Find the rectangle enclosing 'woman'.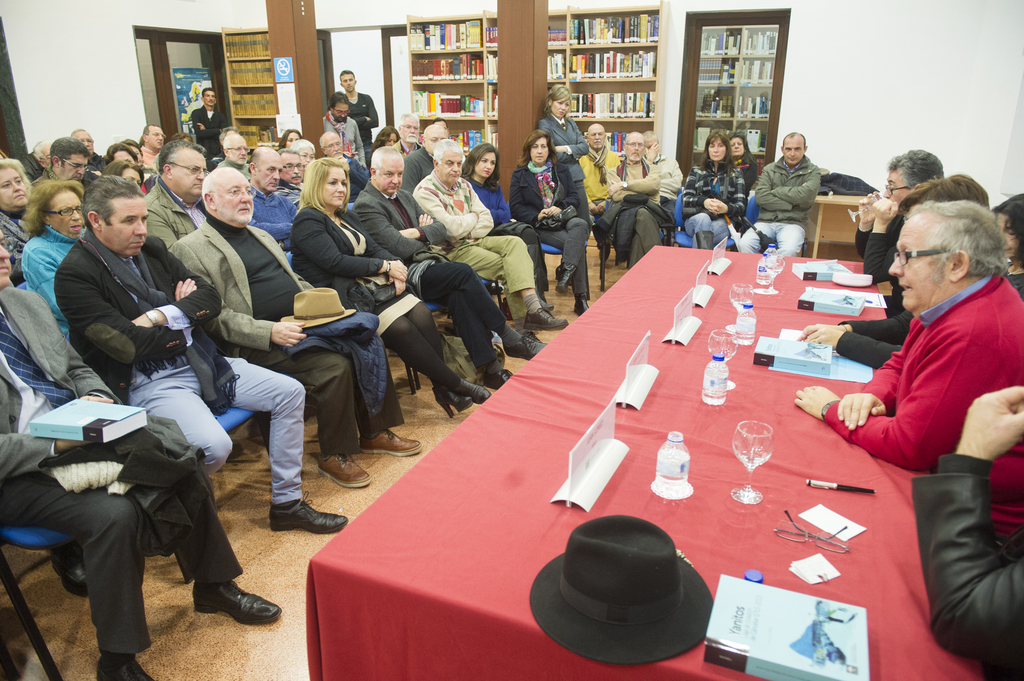
pyautogui.locateOnScreen(0, 156, 35, 273).
